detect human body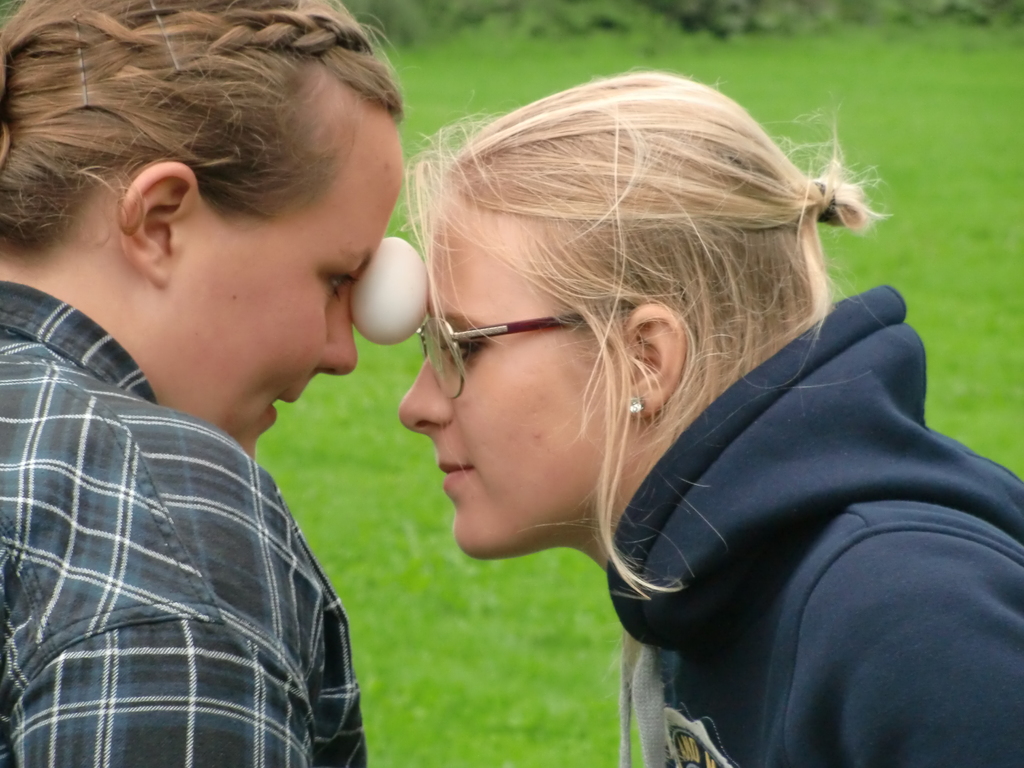
rect(0, 0, 413, 767)
